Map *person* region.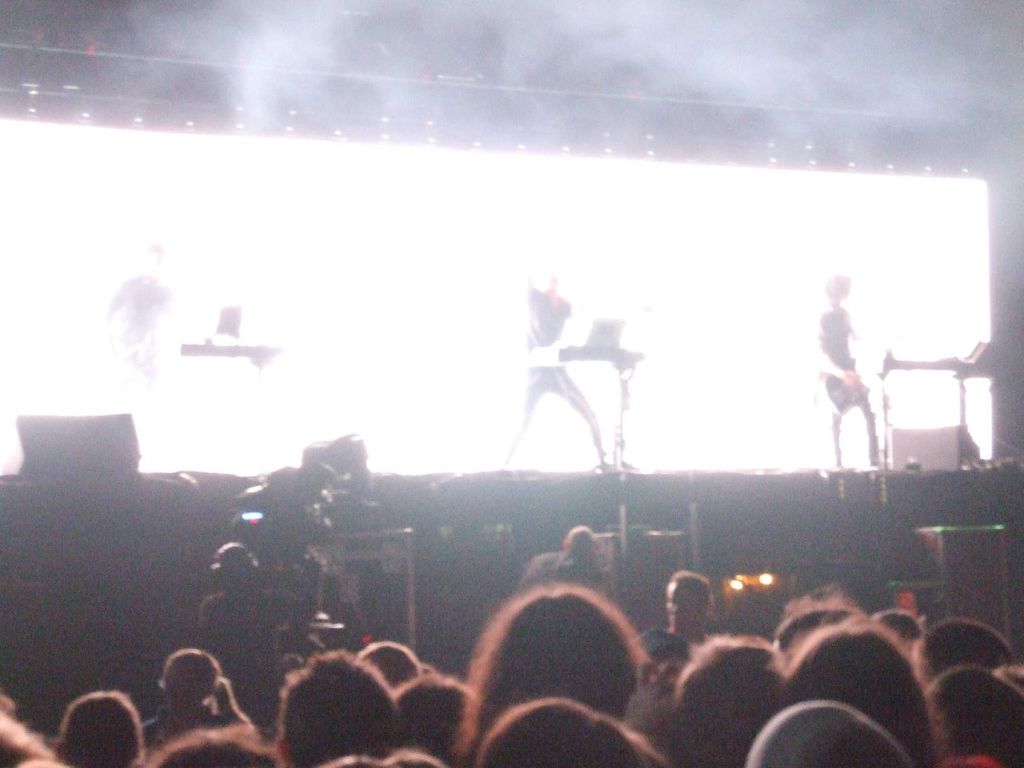
Mapped to x1=801, y1=258, x2=890, y2=474.
